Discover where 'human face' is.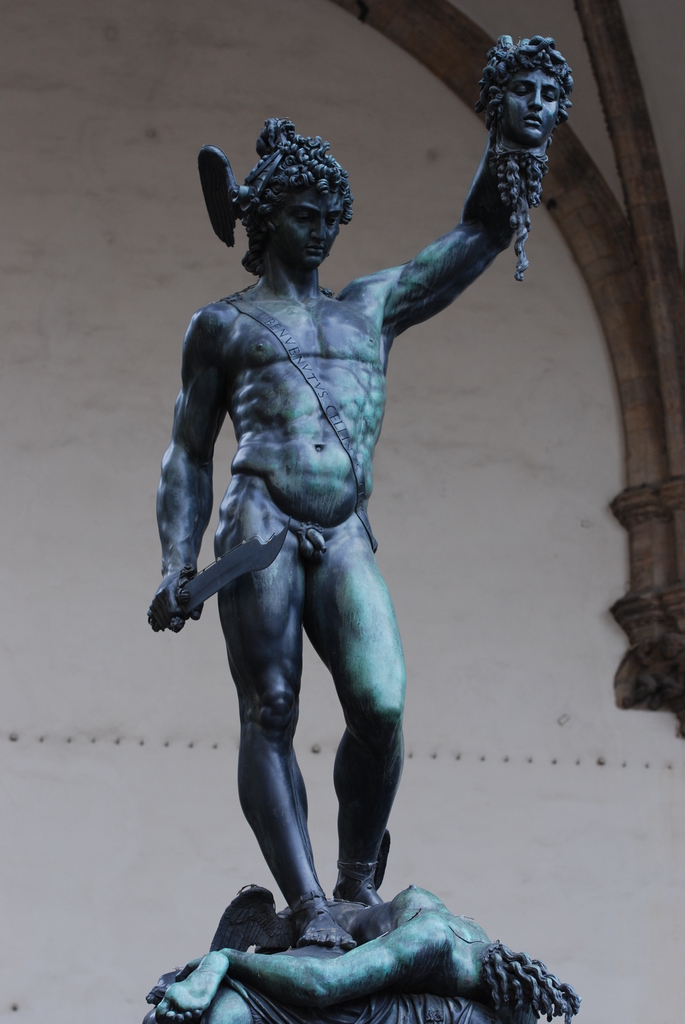
Discovered at 501/60/563/141.
